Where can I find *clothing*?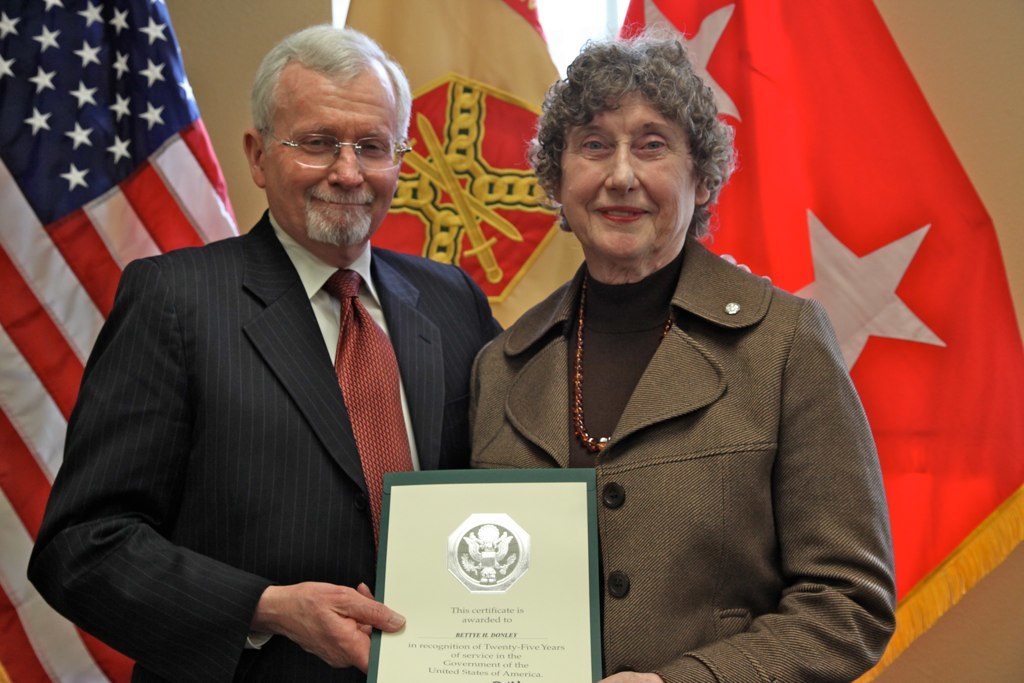
You can find it at [463, 177, 884, 671].
